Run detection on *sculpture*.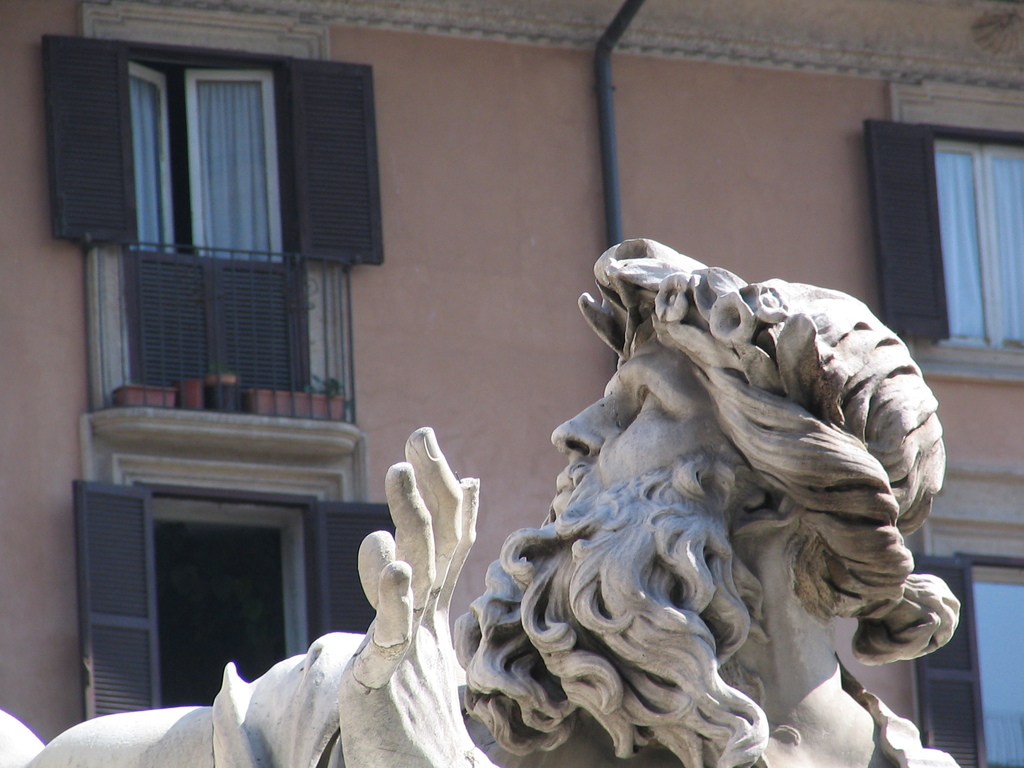
Result: bbox(455, 225, 956, 760).
